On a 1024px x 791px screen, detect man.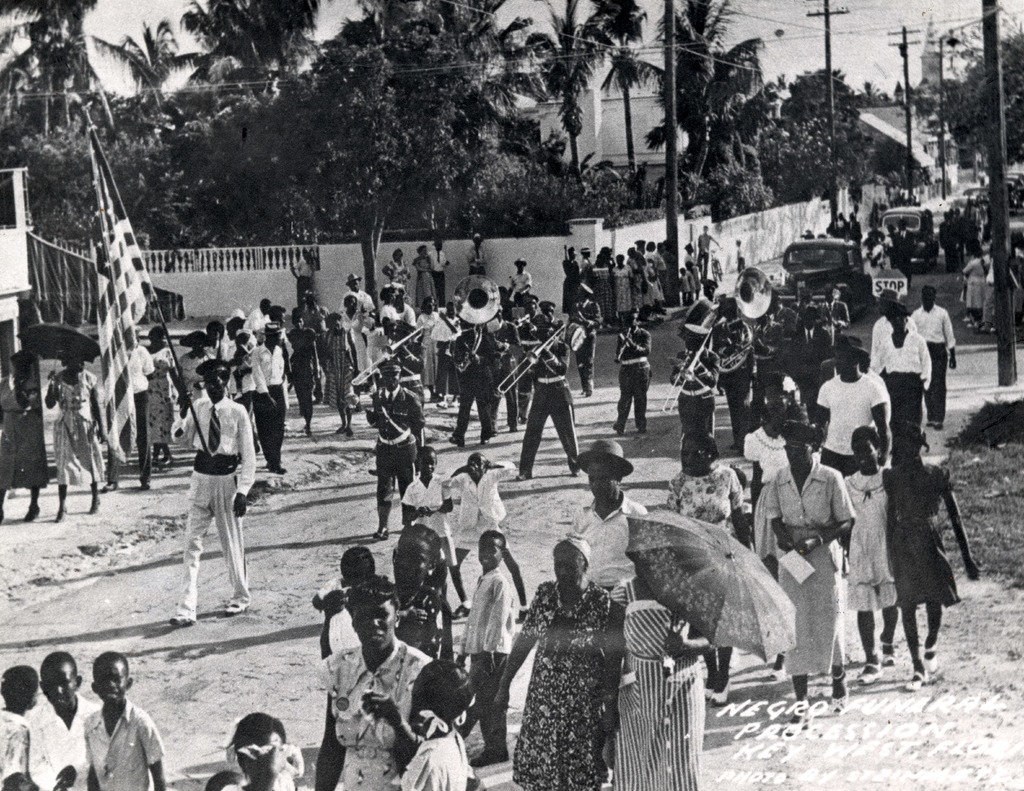
rect(514, 291, 540, 412).
